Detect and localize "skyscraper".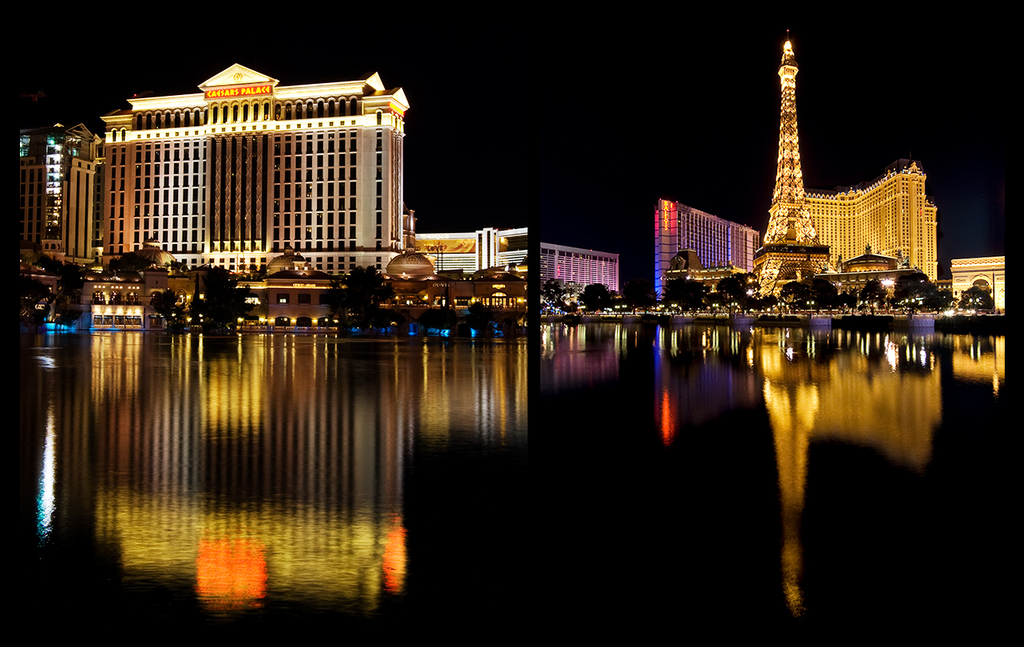
Localized at [left=415, top=218, right=534, bottom=278].
